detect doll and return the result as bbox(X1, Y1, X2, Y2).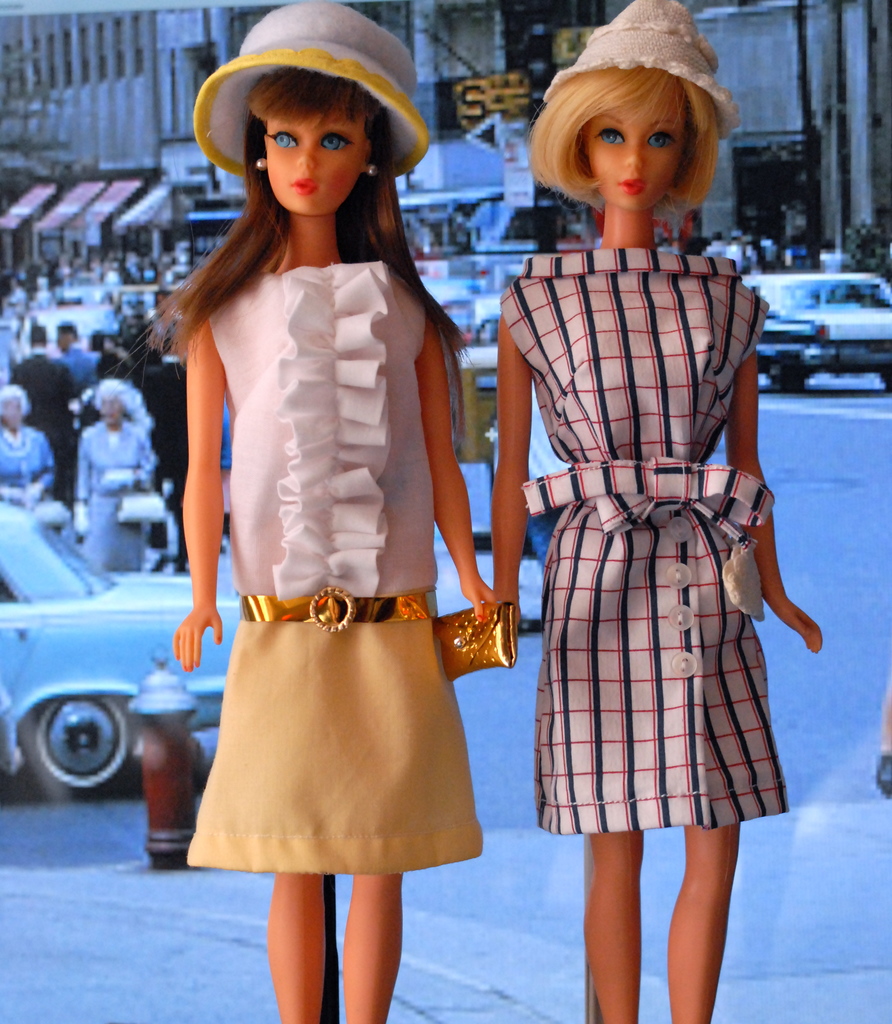
bbox(483, 32, 801, 974).
